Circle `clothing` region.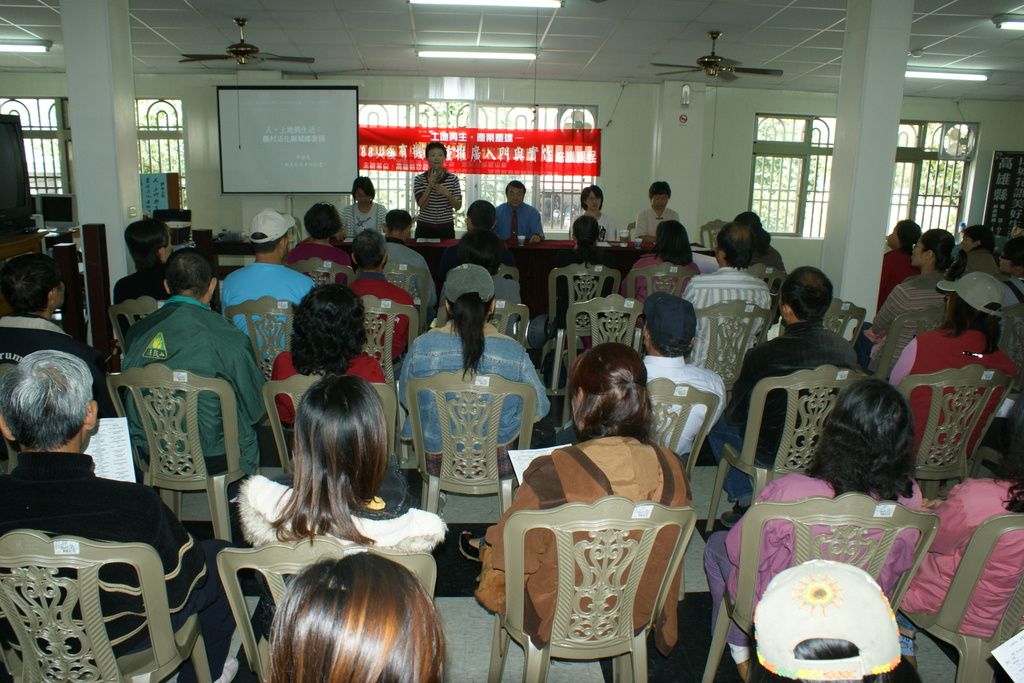
Region: <box>343,197,390,231</box>.
